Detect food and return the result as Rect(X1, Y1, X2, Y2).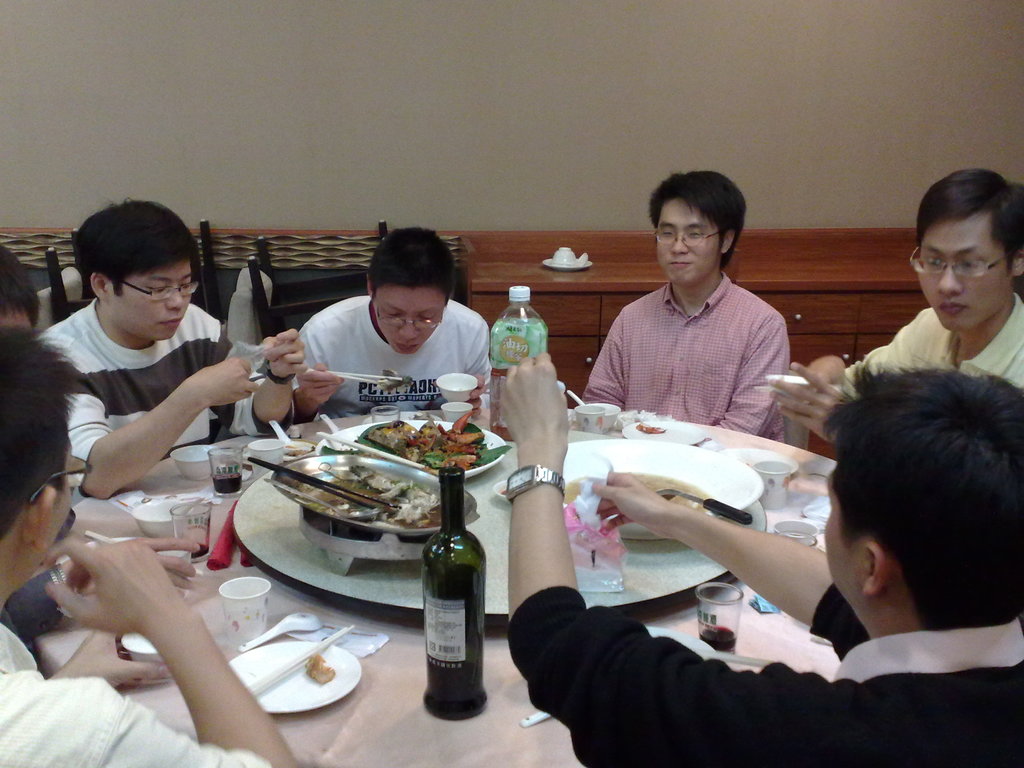
Rect(346, 426, 471, 474).
